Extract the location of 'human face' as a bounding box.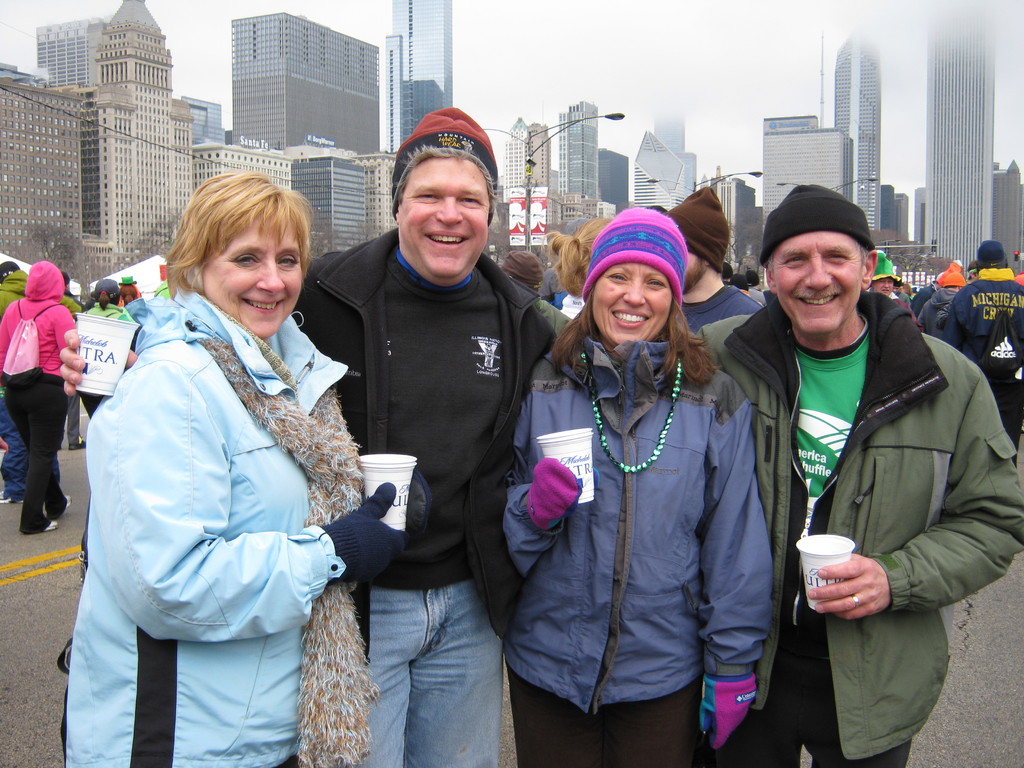
(206,219,304,340).
